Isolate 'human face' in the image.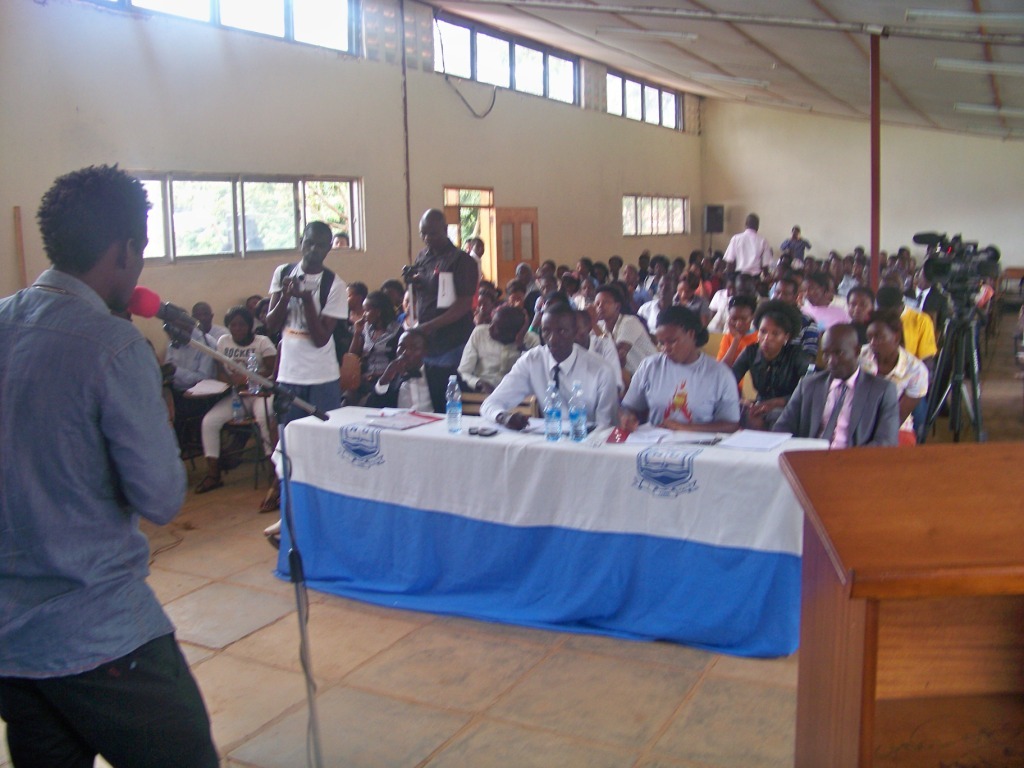
Isolated region: select_region(820, 335, 856, 376).
